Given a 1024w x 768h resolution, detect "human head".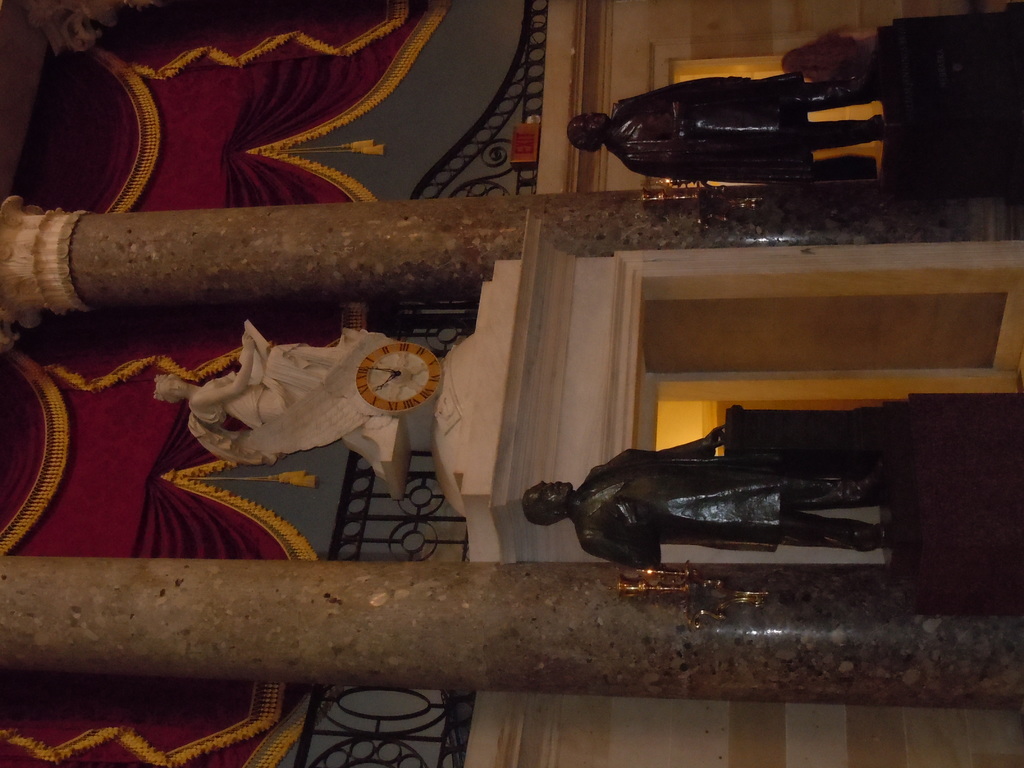
left=778, top=45, right=821, bottom=82.
